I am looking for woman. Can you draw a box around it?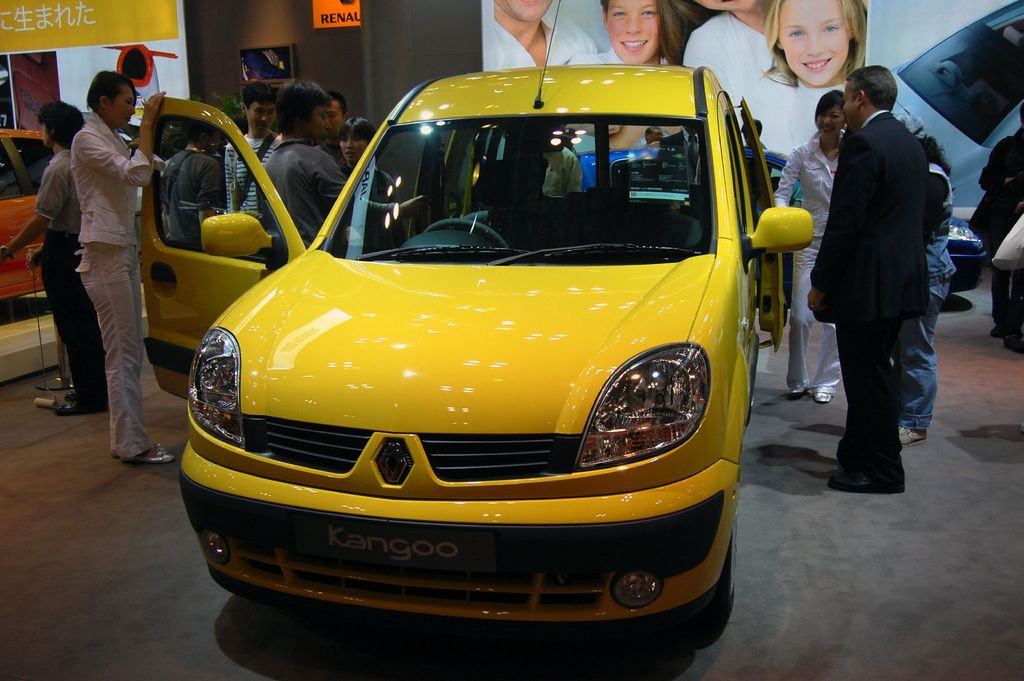
Sure, the bounding box is [x1=772, y1=89, x2=849, y2=403].
